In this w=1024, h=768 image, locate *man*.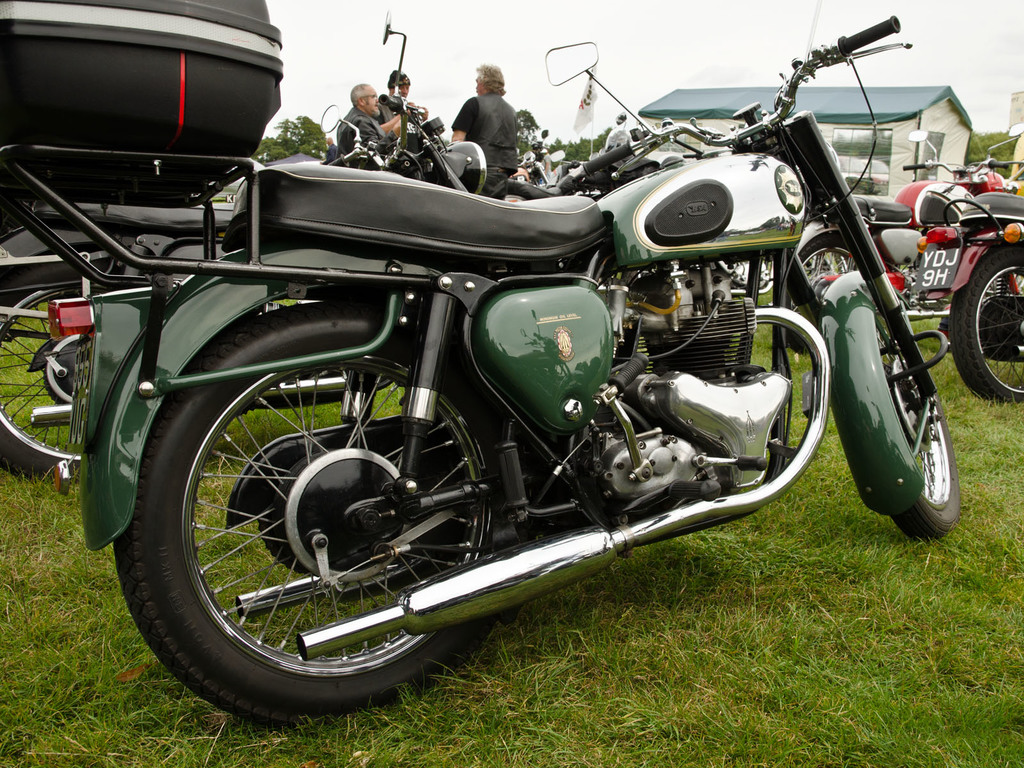
Bounding box: bbox=[333, 82, 387, 149].
